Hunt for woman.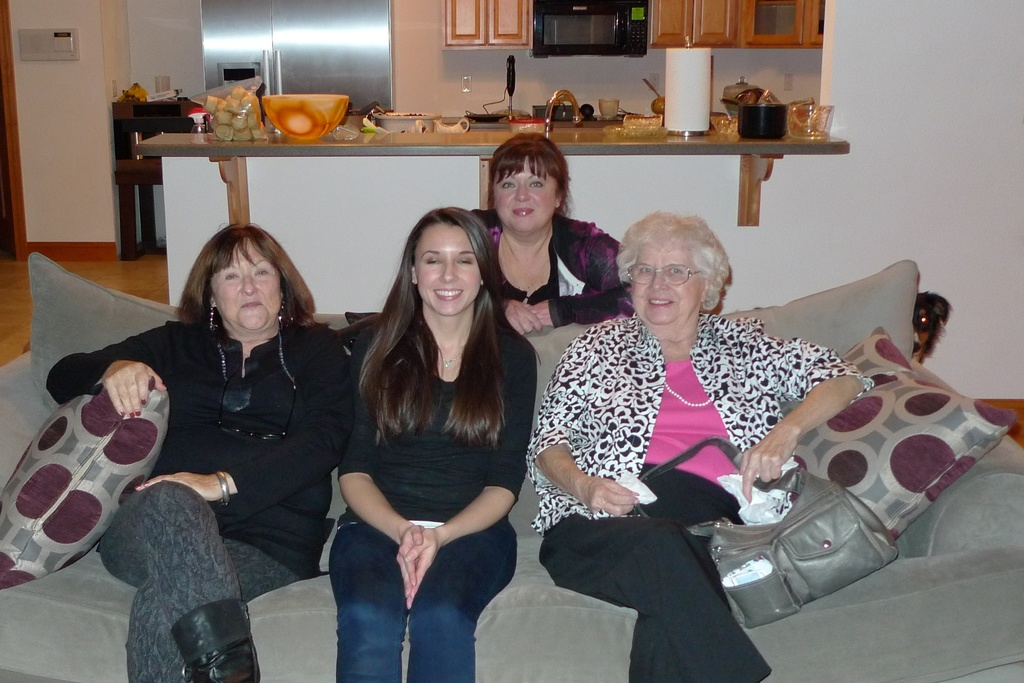
Hunted down at [476,131,636,333].
